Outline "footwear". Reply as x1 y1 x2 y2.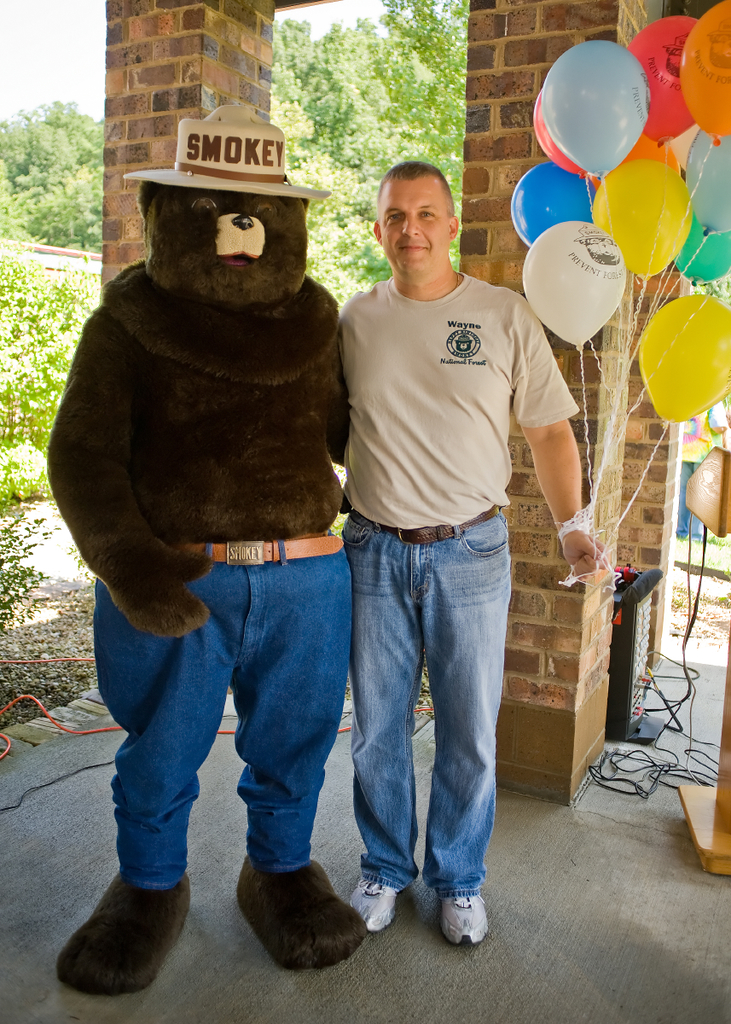
55 873 182 1010.
